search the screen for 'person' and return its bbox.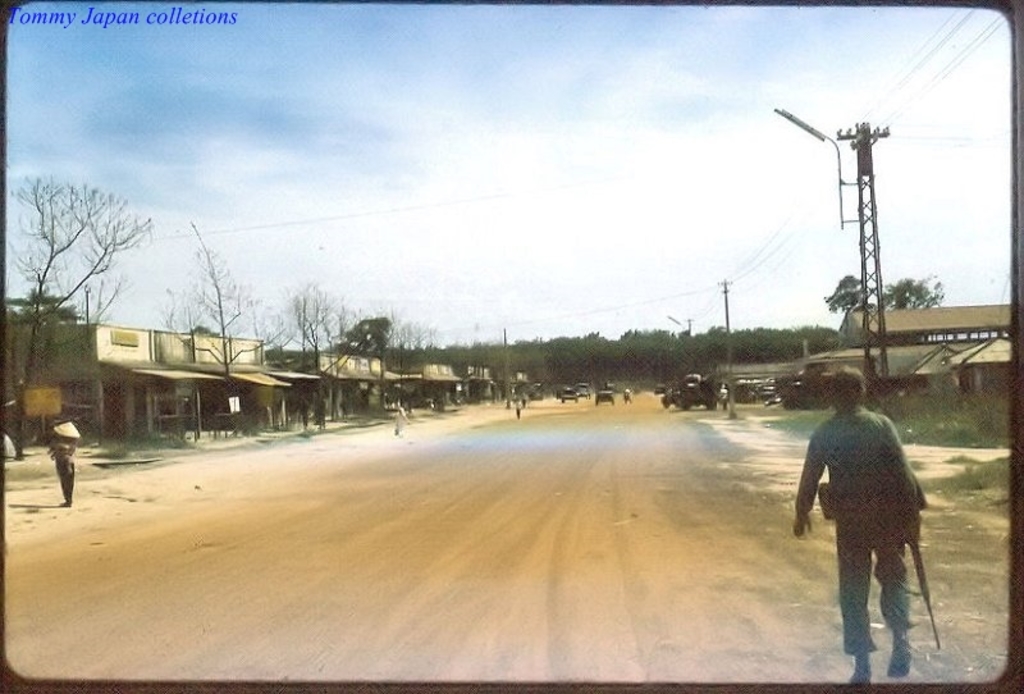
Found: {"x1": 515, "y1": 399, "x2": 520, "y2": 421}.
